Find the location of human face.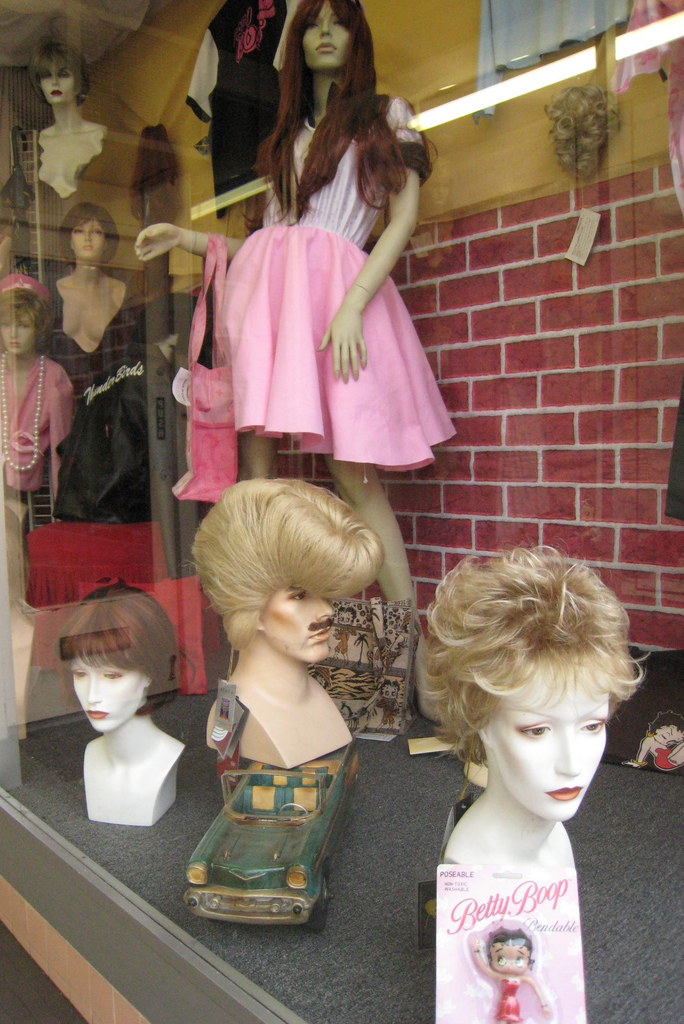
Location: <box>490,939,526,974</box>.
